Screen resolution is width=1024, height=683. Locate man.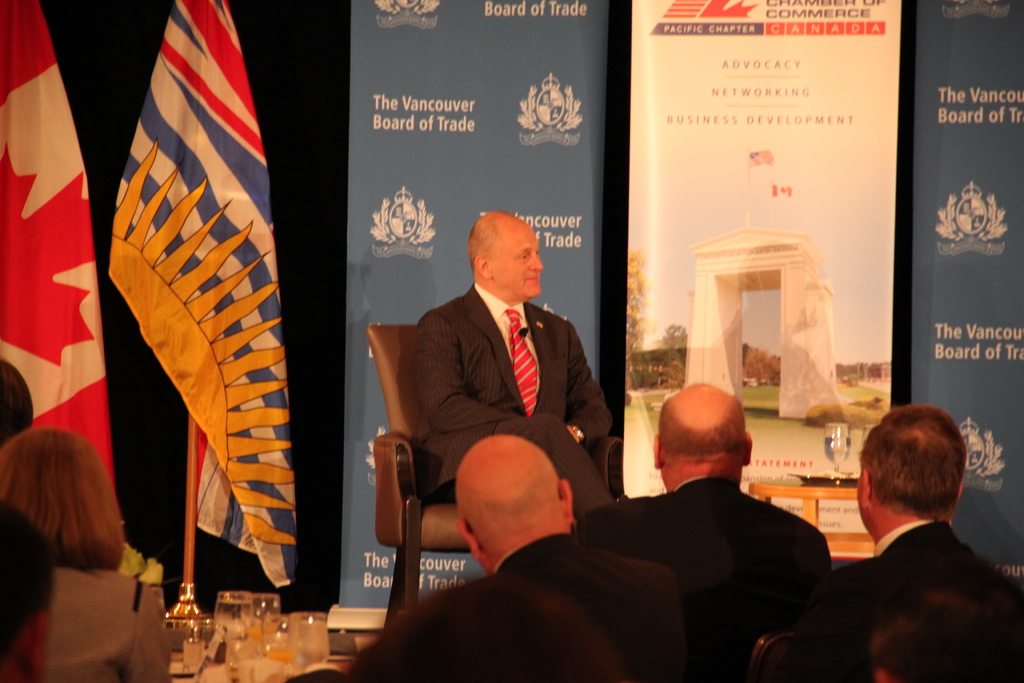
box=[359, 437, 702, 682].
